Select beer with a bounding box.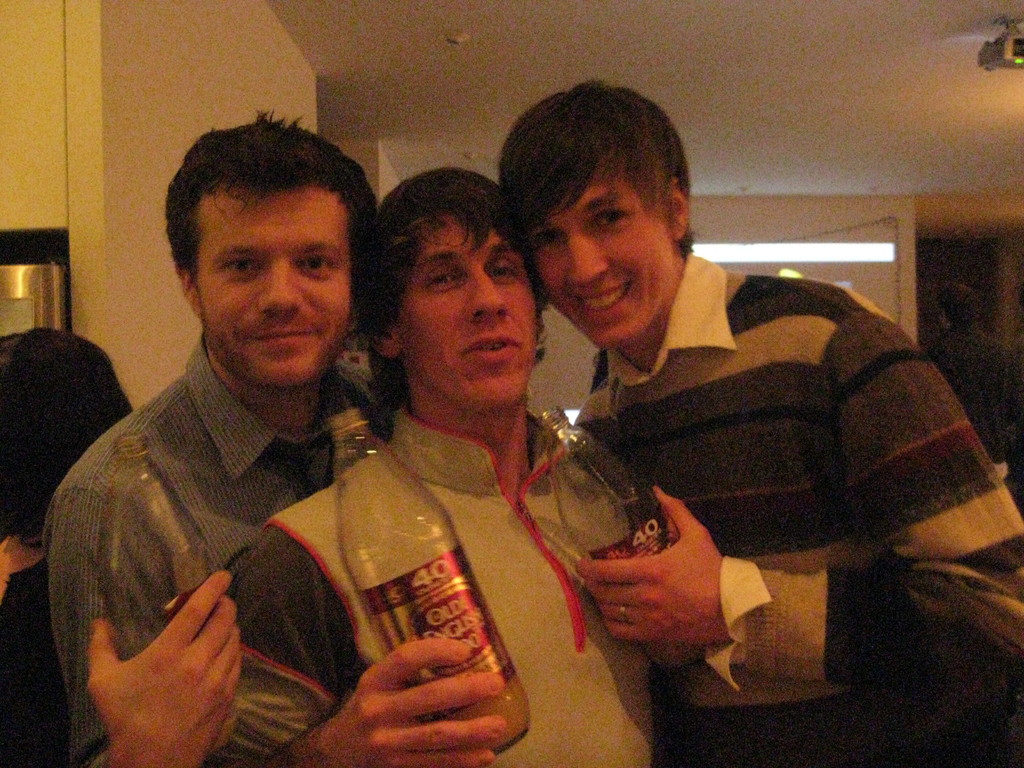
[339,413,535,751].
